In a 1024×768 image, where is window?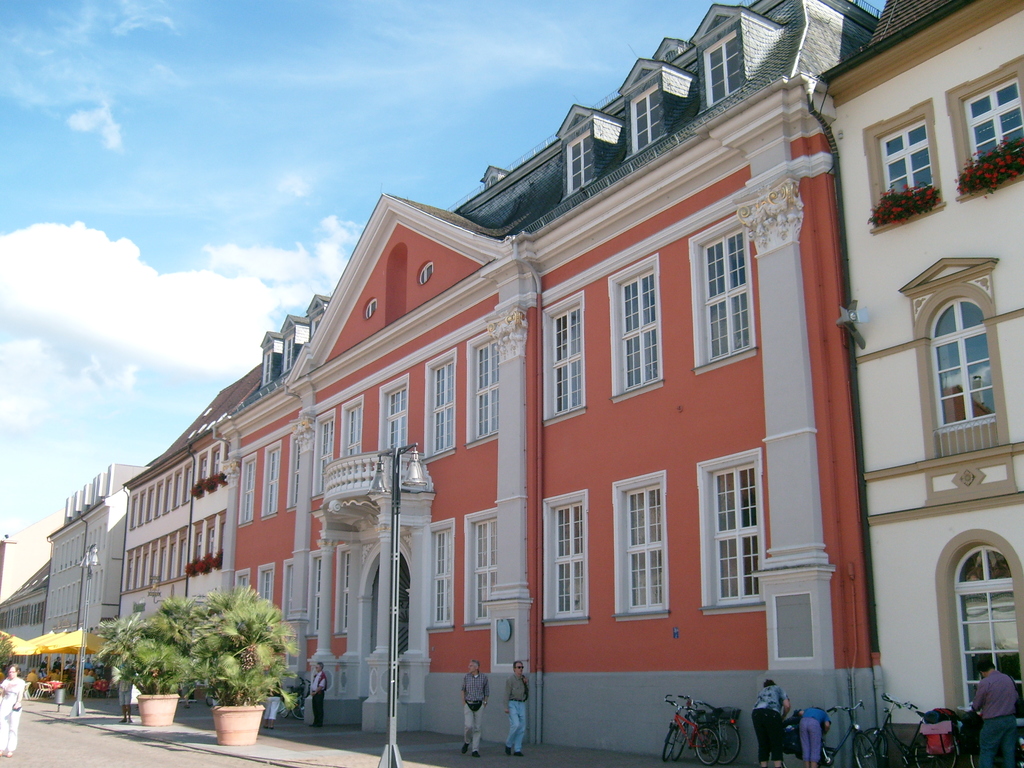
detection(690, 442, 762, 612).
